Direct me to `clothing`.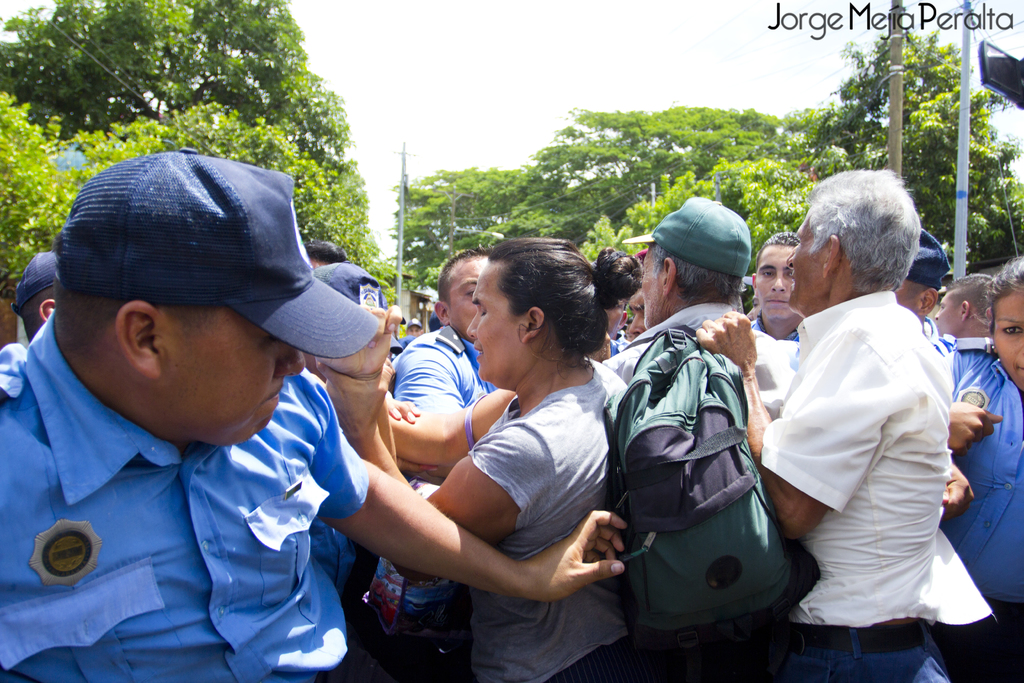
Direction: (x1=604, y1=300, x2=790, y2=416).
